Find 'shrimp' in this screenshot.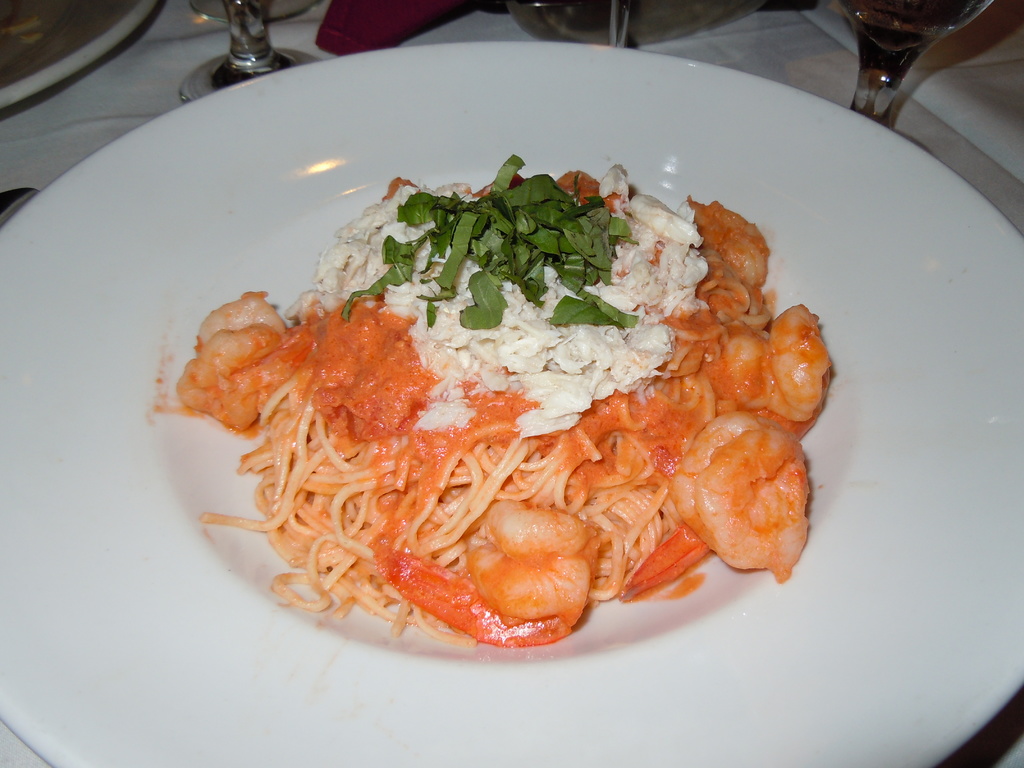
The bounding box for 'shrimp' is Rect(620, 406, 813, 593).
